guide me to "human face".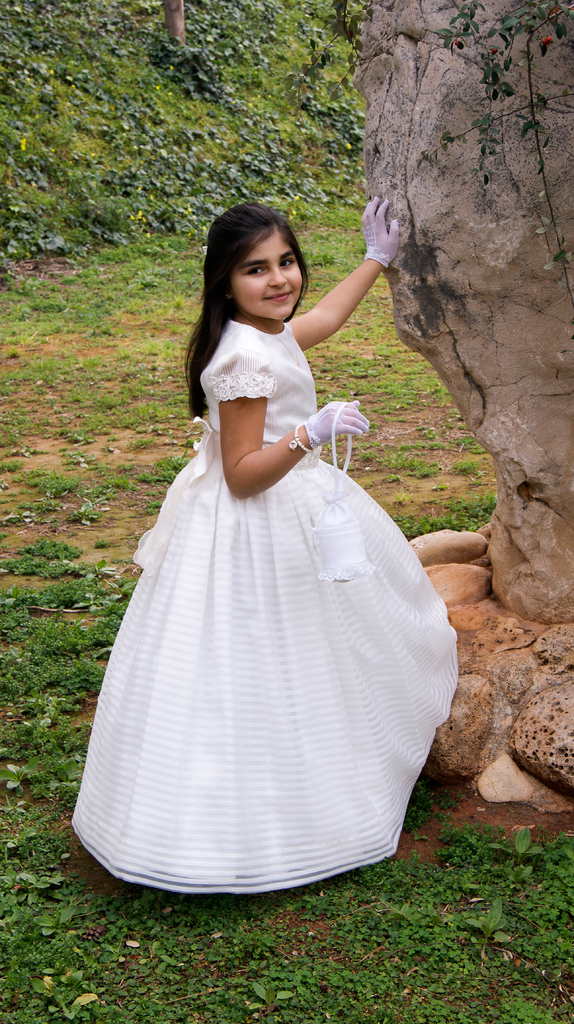
Guidance: locate(234, 225, 305, 319).
